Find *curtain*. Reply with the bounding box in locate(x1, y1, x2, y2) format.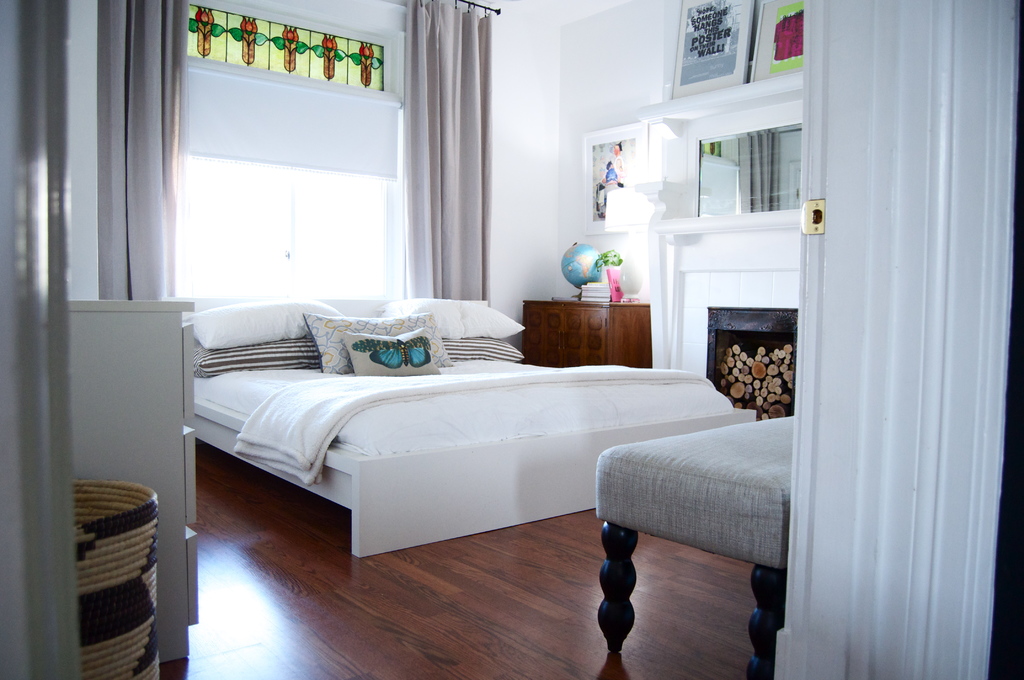
locate(97, 0, 184, 310).
